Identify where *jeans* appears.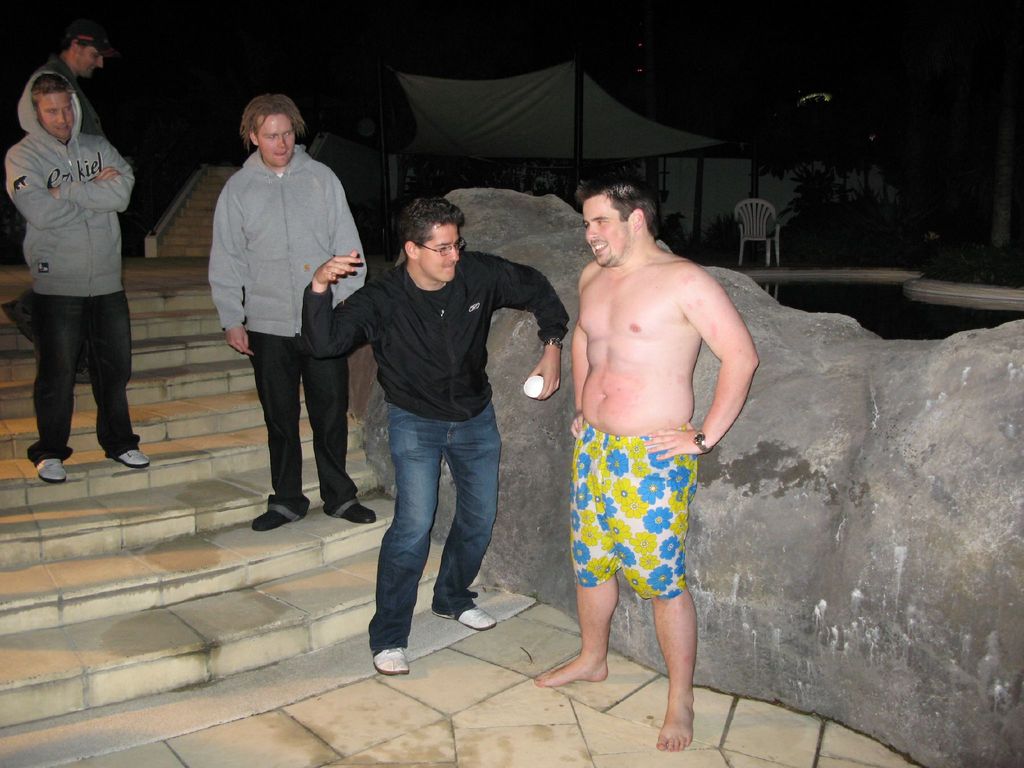
Appears at bbox=(367, 401, 504, 650).
